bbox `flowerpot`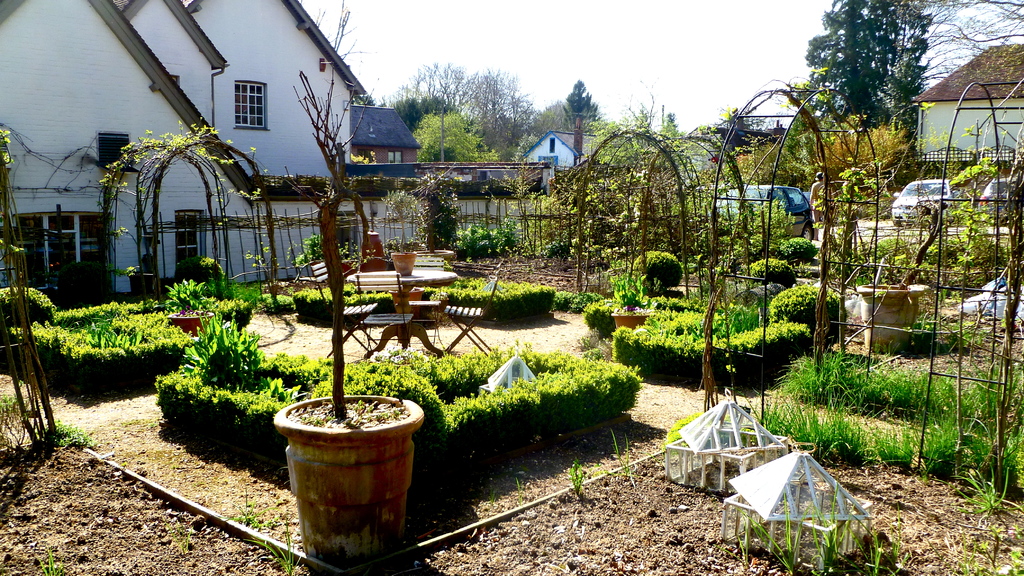
(611, 314, 646, 330)
